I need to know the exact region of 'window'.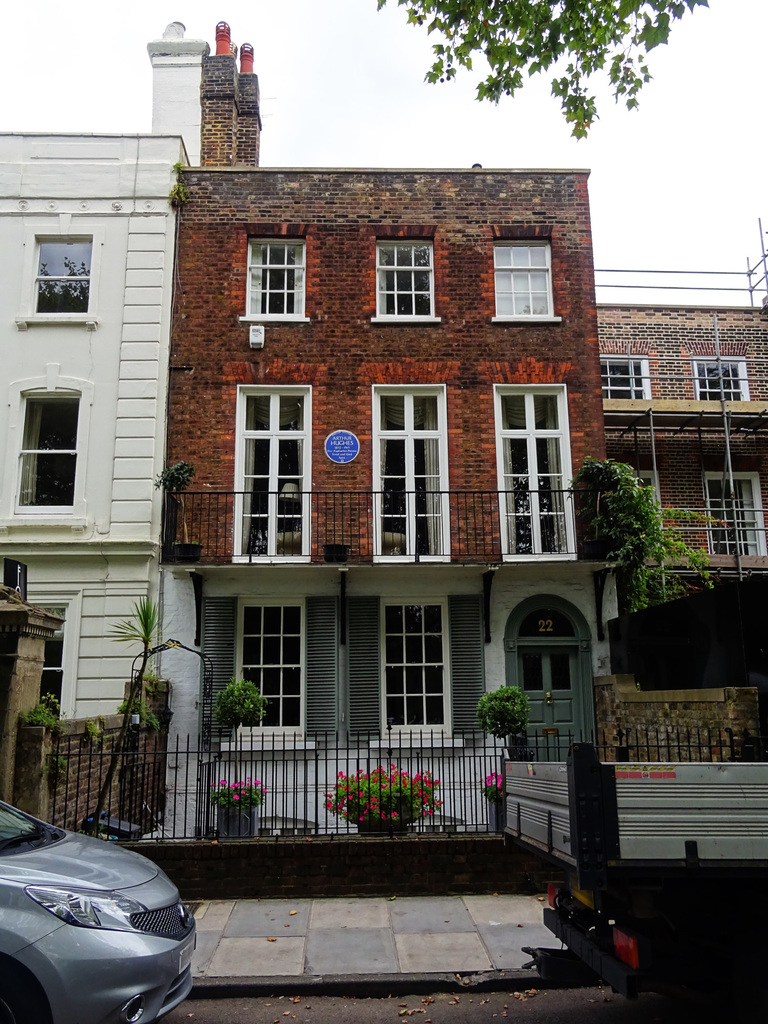
Region: l=492, t=237, r=557, b=333.
